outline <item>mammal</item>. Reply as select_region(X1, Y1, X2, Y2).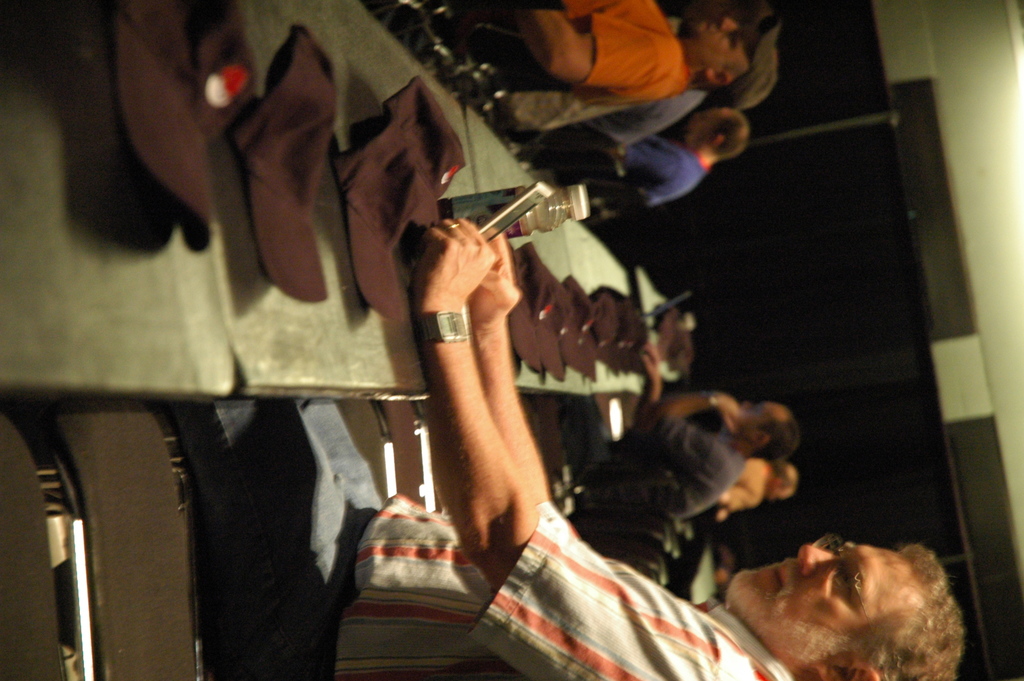
select_region(508, 1, 781, 109).
